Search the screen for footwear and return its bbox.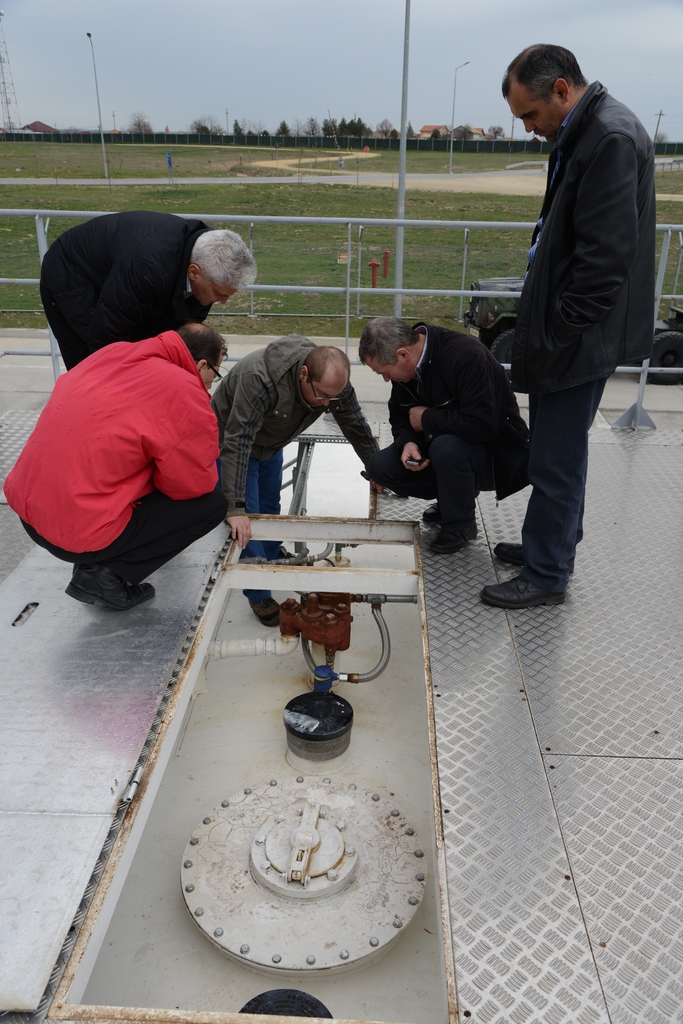
Found: [x1=419, y1=505, x2=437, y2=521].
